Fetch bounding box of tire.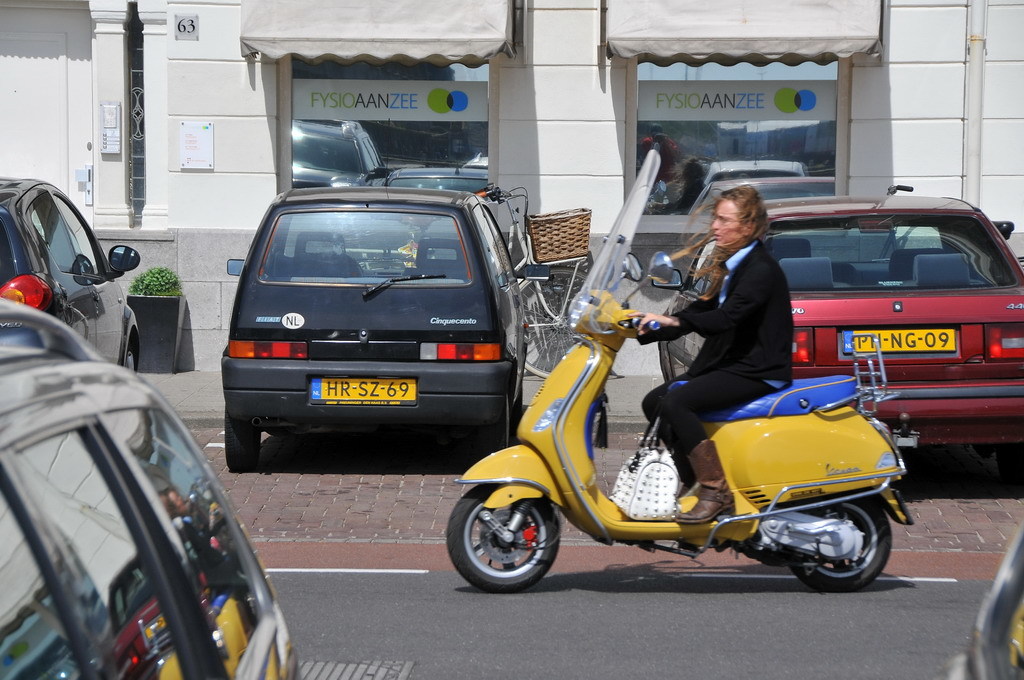
Bbox: locate(453, 475, 574, 593).
